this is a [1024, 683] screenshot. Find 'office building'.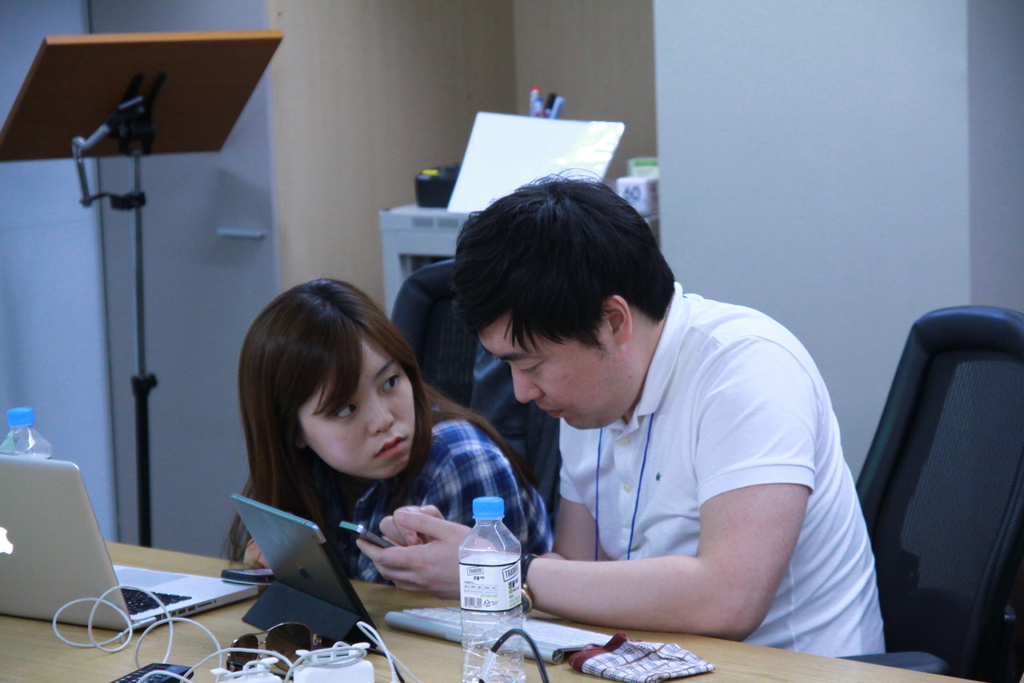
Bounding box: [x1=0, y1=0, x2=1023, y2=682].
